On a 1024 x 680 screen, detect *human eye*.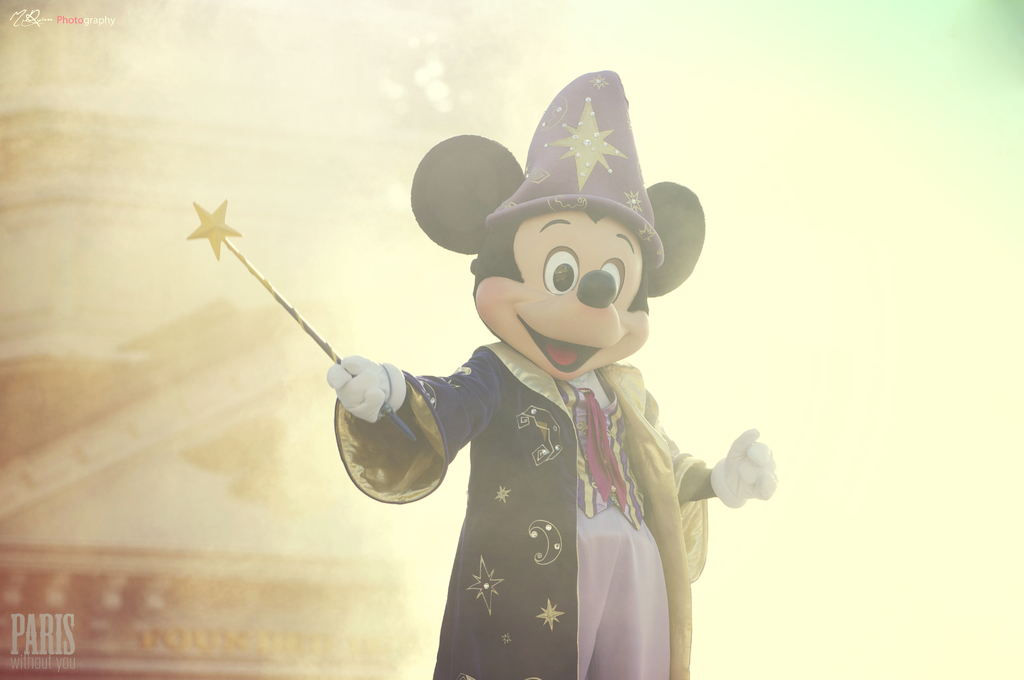
(539, 246, 579, 293).
